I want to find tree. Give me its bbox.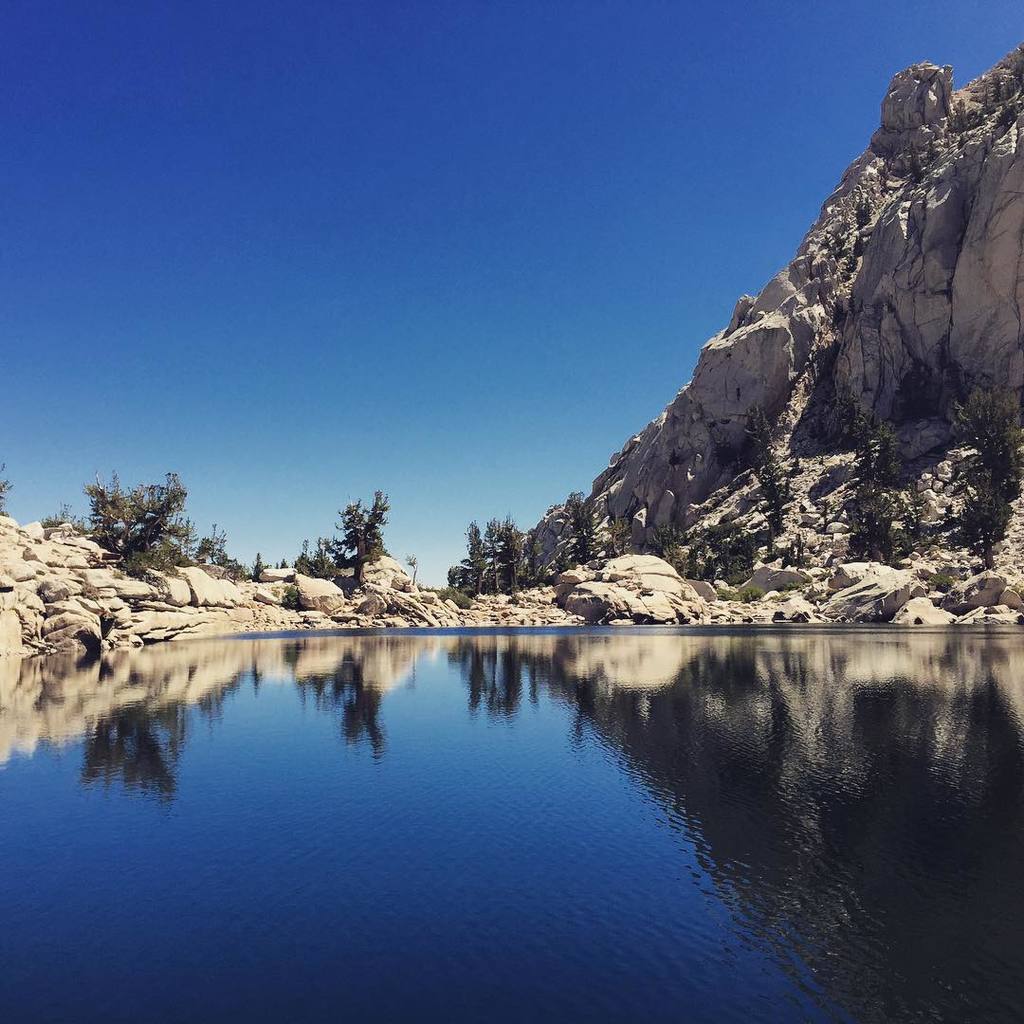
{"left": 308, "top": 536, "right": 338, "bottom": 578}.
